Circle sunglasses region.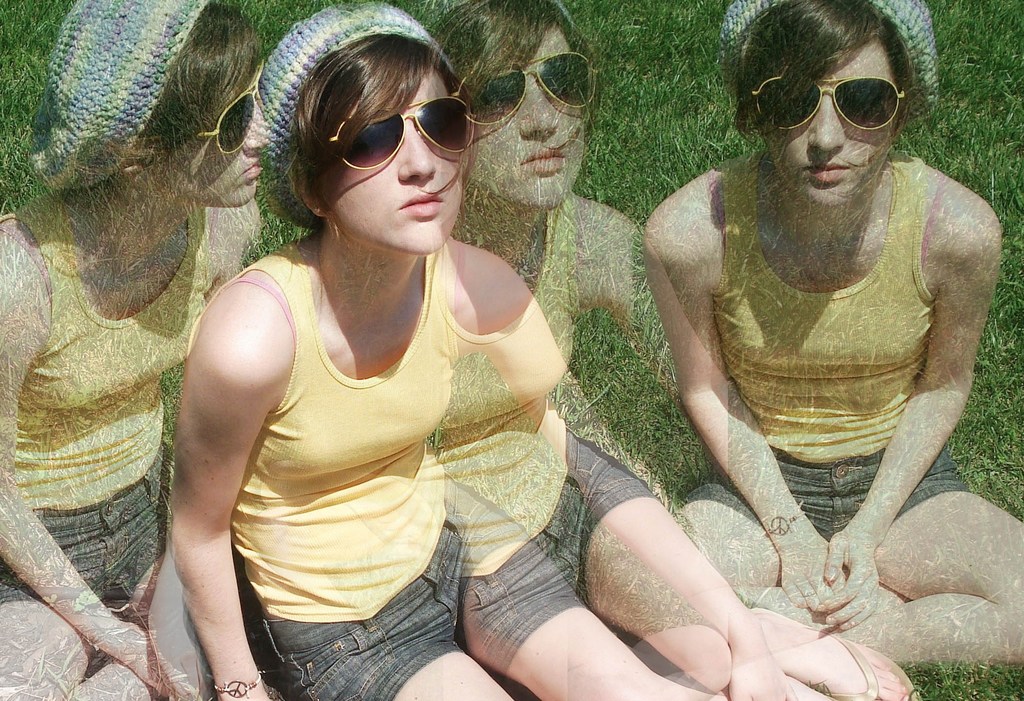
Region: BBox(328, 97, 476, 167).
